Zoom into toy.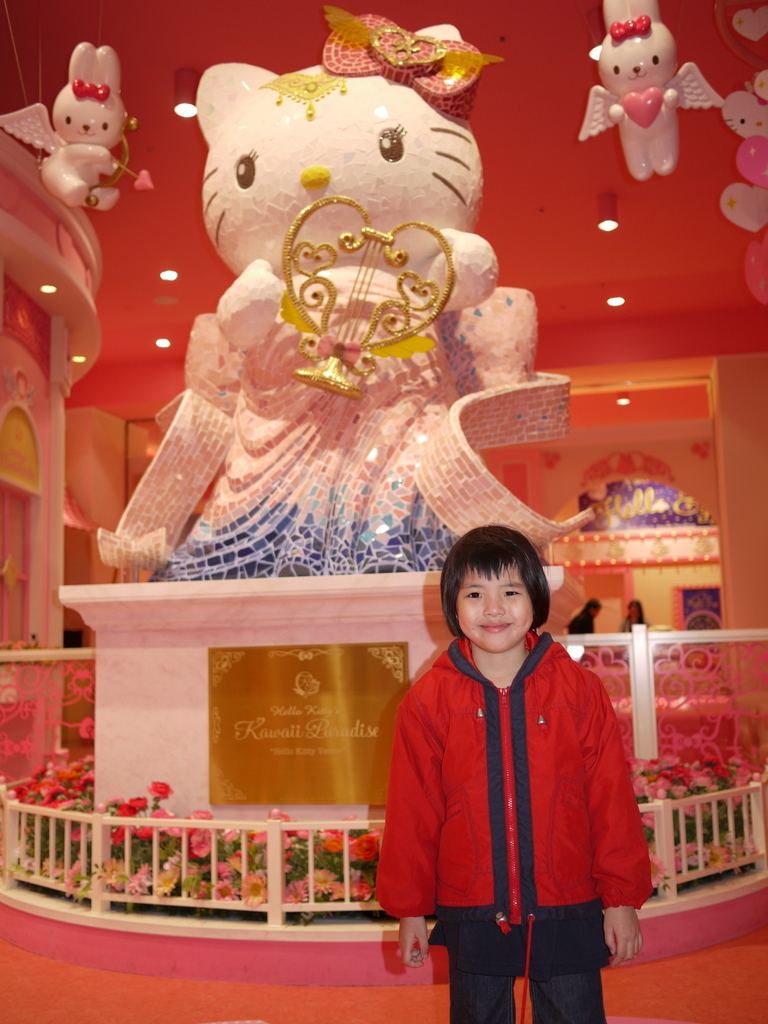
Zoom target: l=568, t=0, r=724, b=175.
